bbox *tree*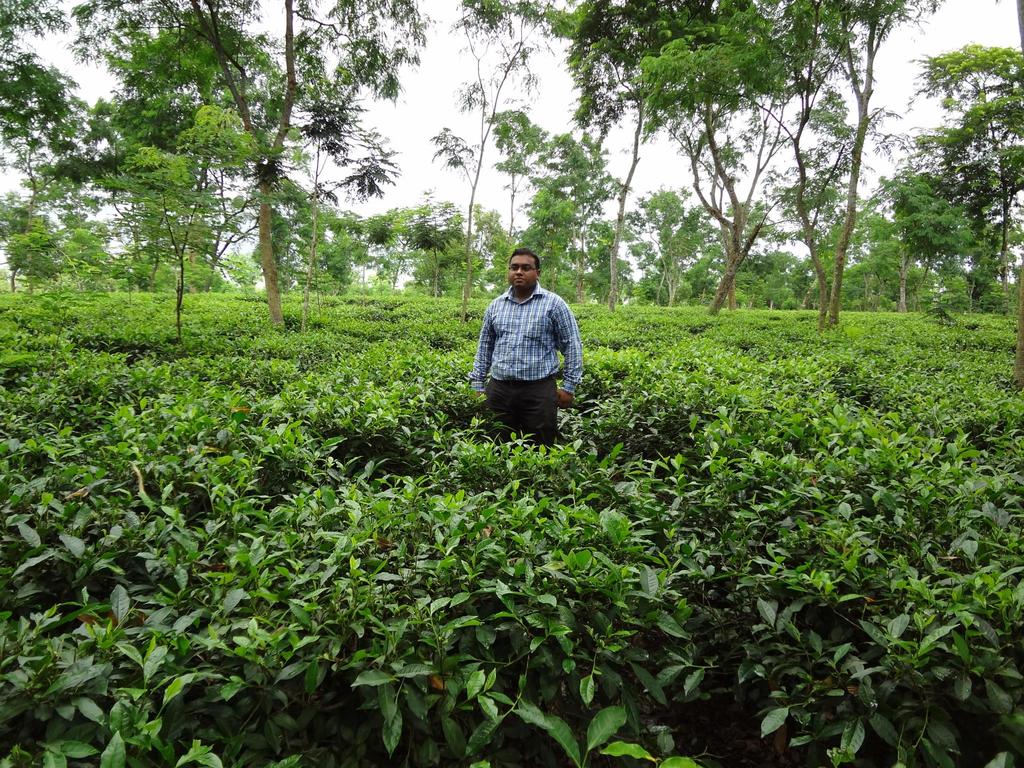
x1=626 y1=182 x2=756 y2=308
